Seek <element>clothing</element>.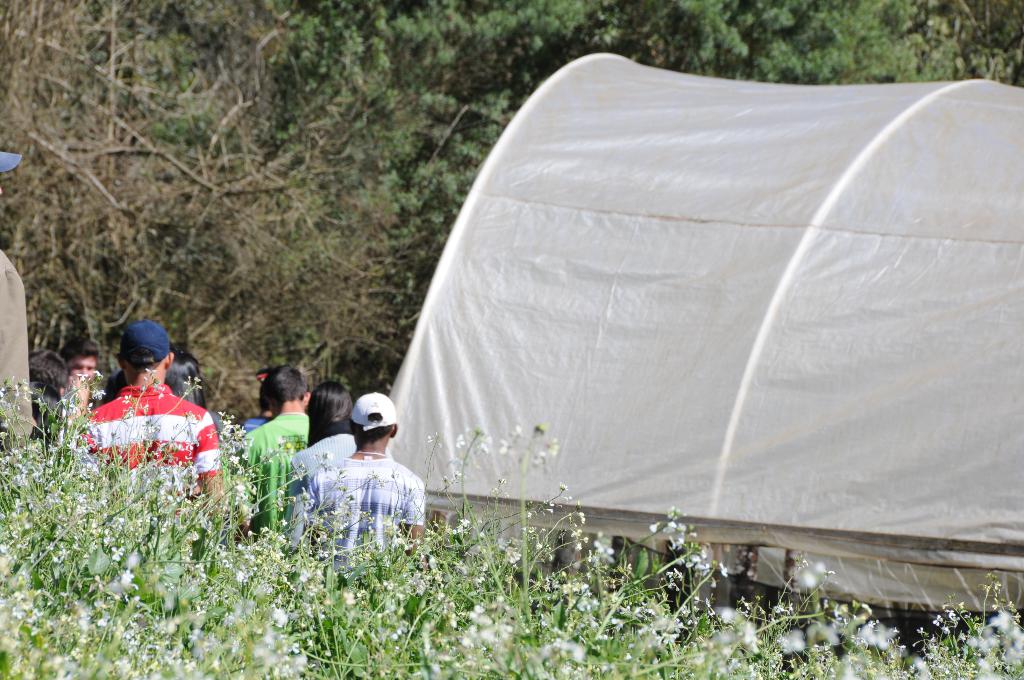
<bbox>81, 355, 218, 492</bbox>.
